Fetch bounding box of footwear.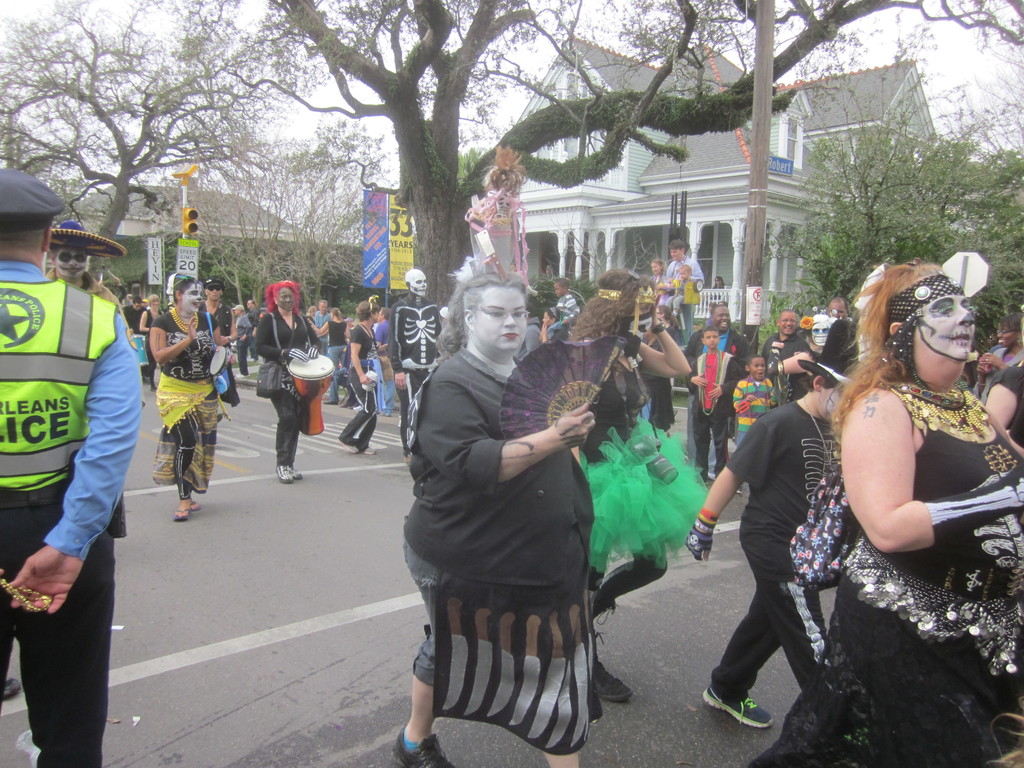
Bbox: <region>320, 396, 337, 406</region>.
